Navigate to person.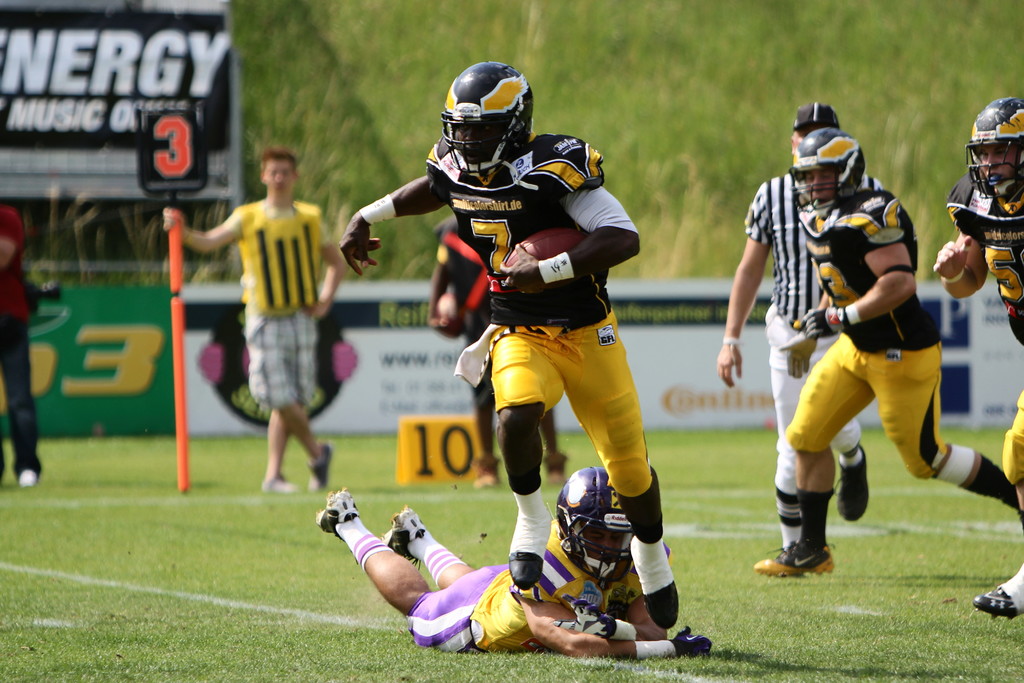
Navigation target: (0, 201, 42, 498).
